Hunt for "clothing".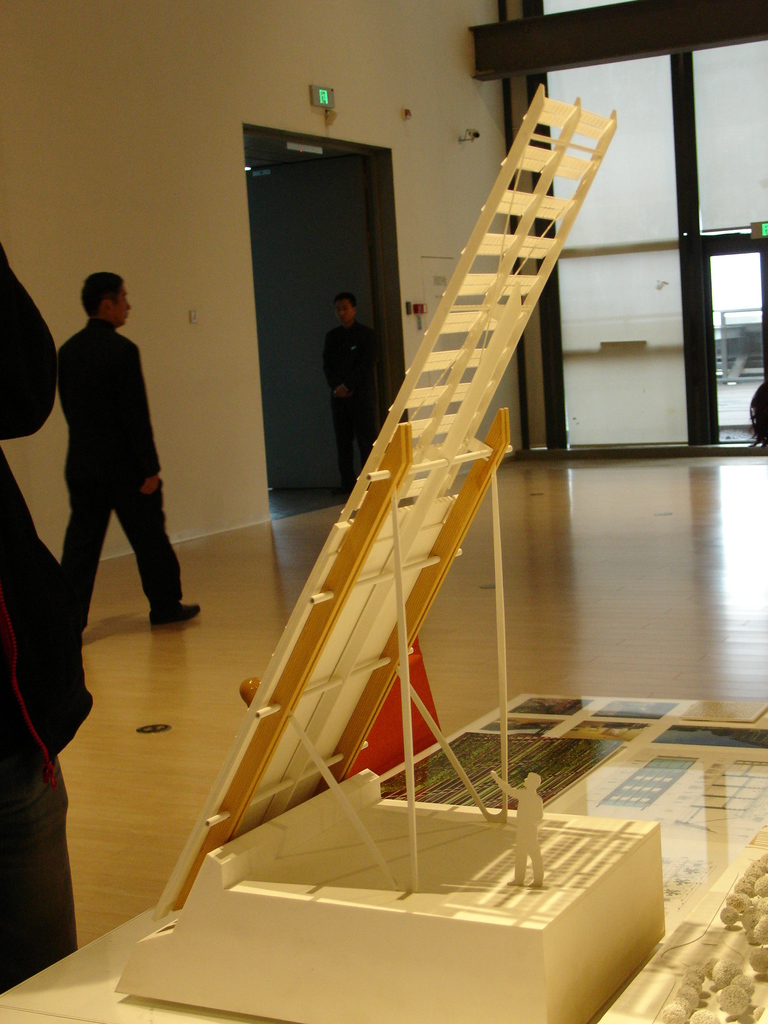
Hunted down at box=[60, 321, 186, 627].
